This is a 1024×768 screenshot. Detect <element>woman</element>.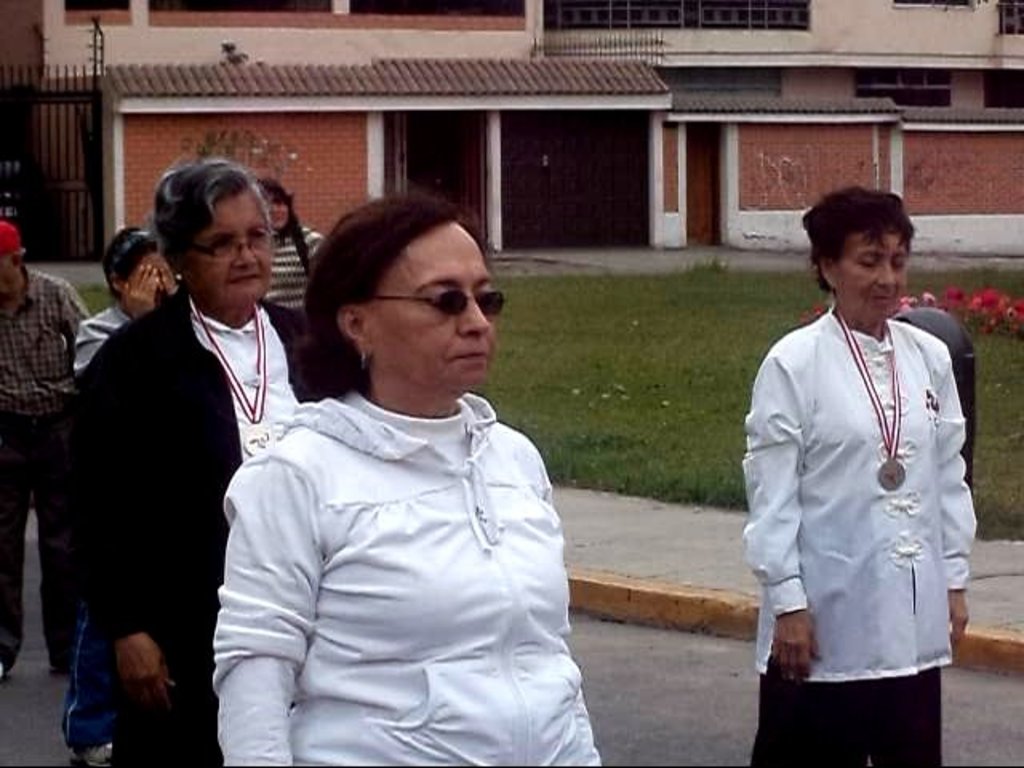
[x1=61, y1=147, x2=320, y2=766].
